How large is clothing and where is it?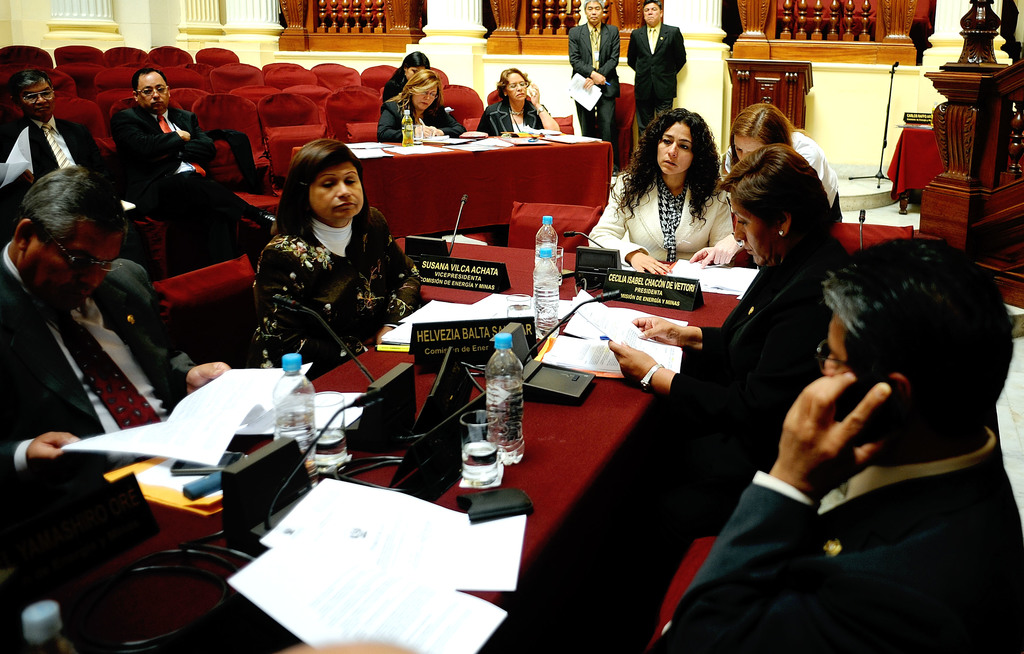
Bounding box: {"left": 626, "top": 20, "right": 687, "bottom": 136}.
